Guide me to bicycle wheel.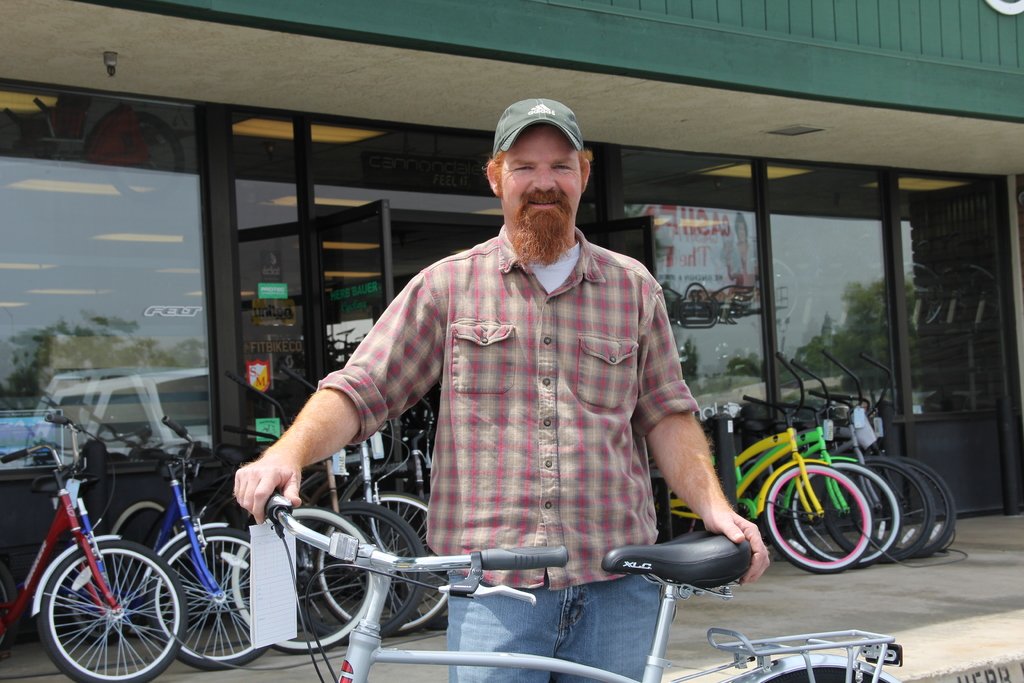
Guidance: (x1=148, y1=527, x2=266, y2=673).
